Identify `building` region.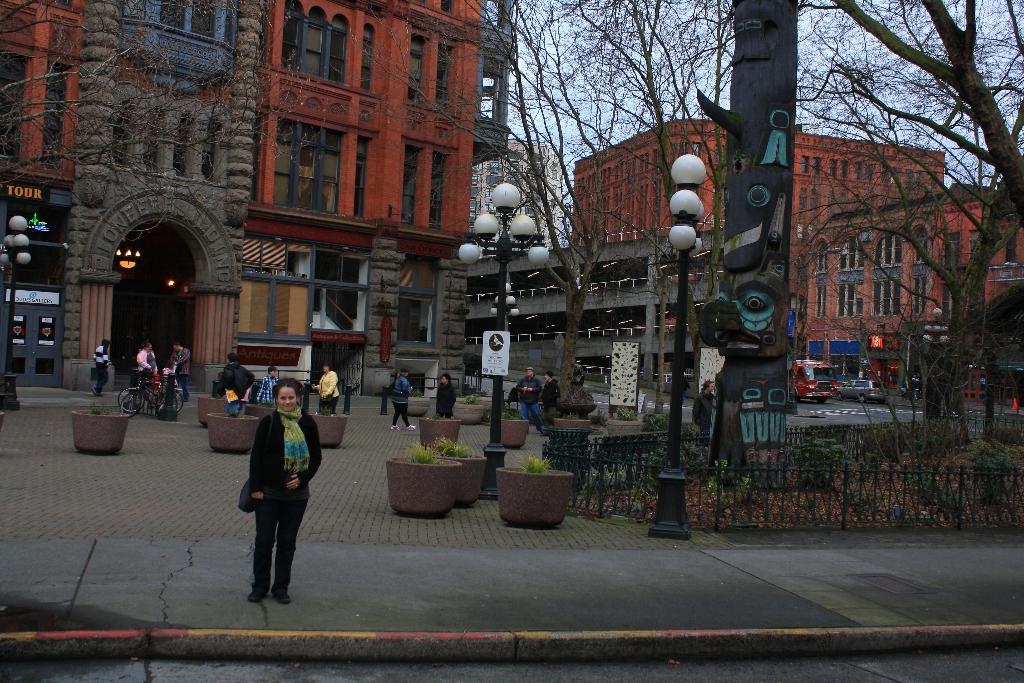
Region: (left=0, top=0, right=515, bottom=395).
